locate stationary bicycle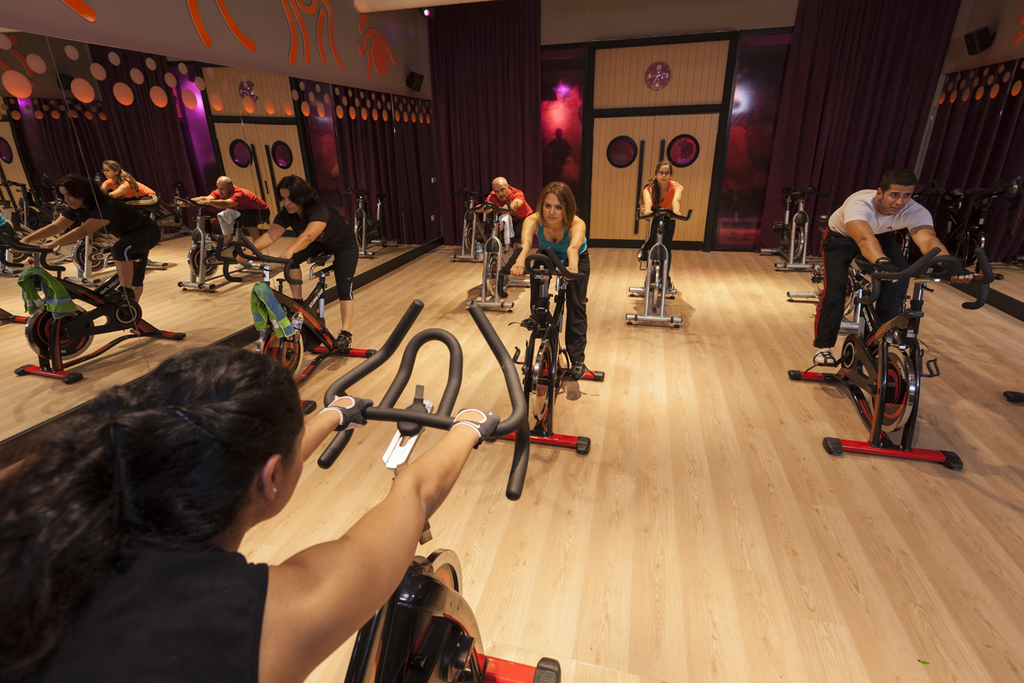
x1=227, y1=240, x2=381, y2=418
